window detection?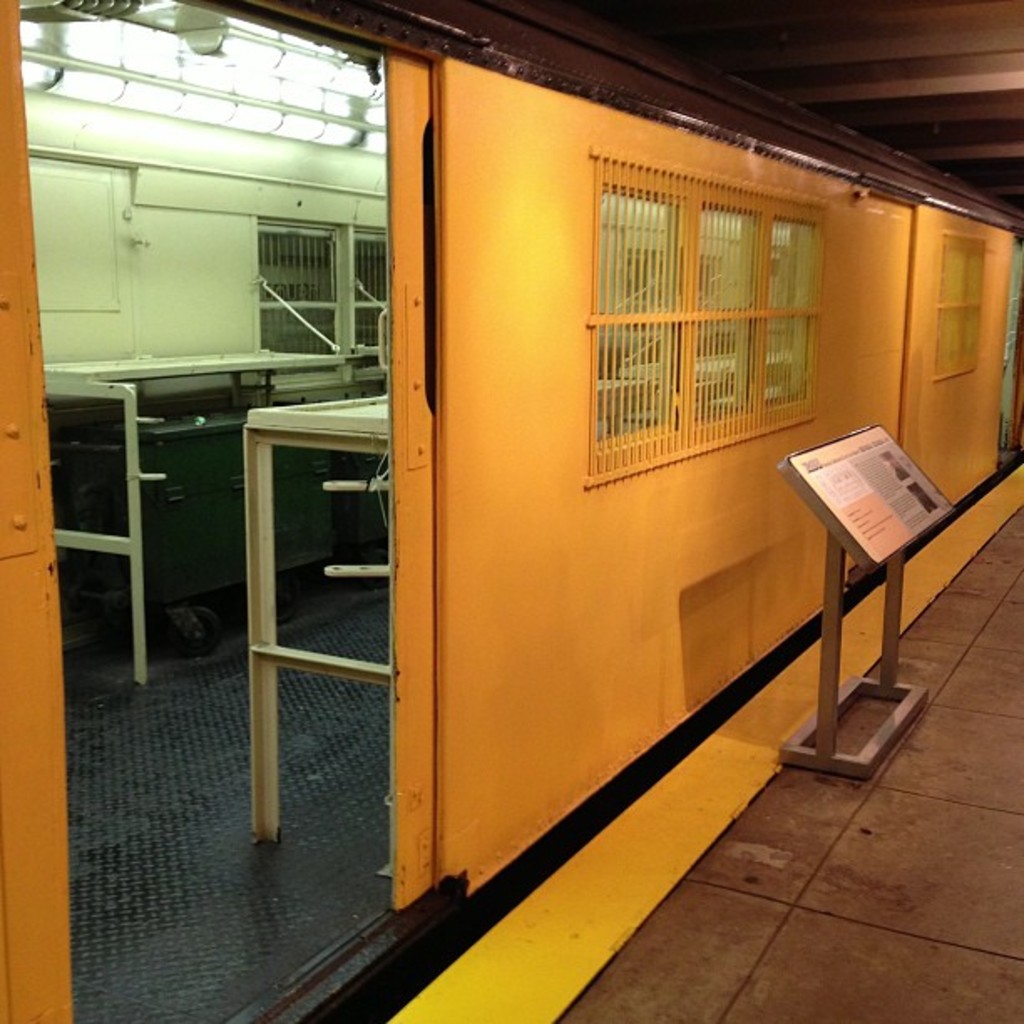
crop(594, 124, 853, 462)
